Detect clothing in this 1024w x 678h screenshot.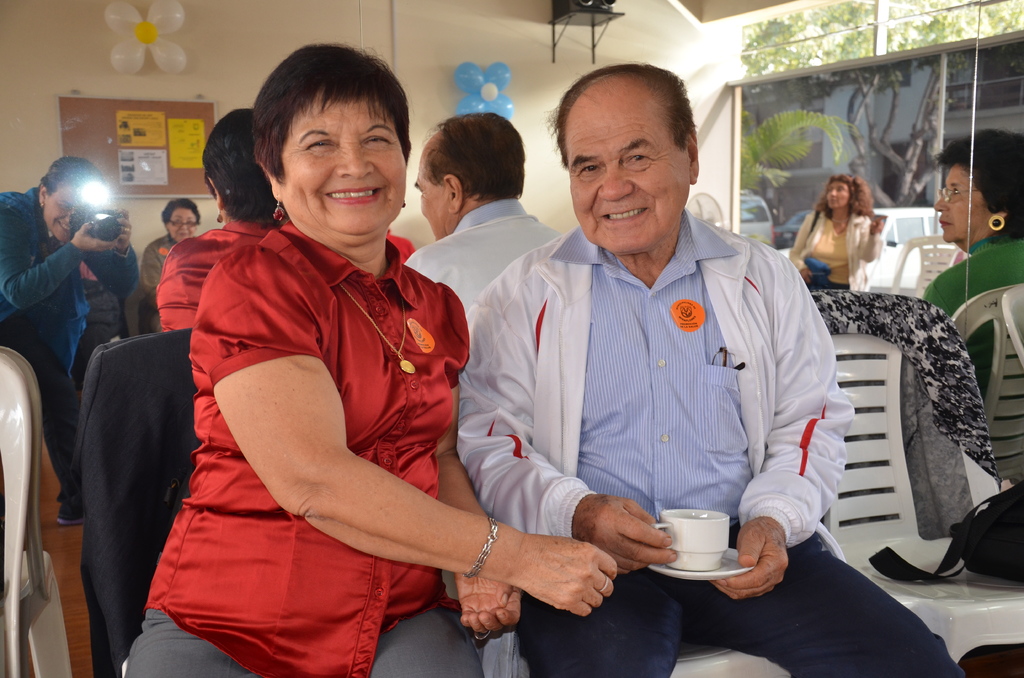
Detection: <region>457, 207, 963, 677</region>.
